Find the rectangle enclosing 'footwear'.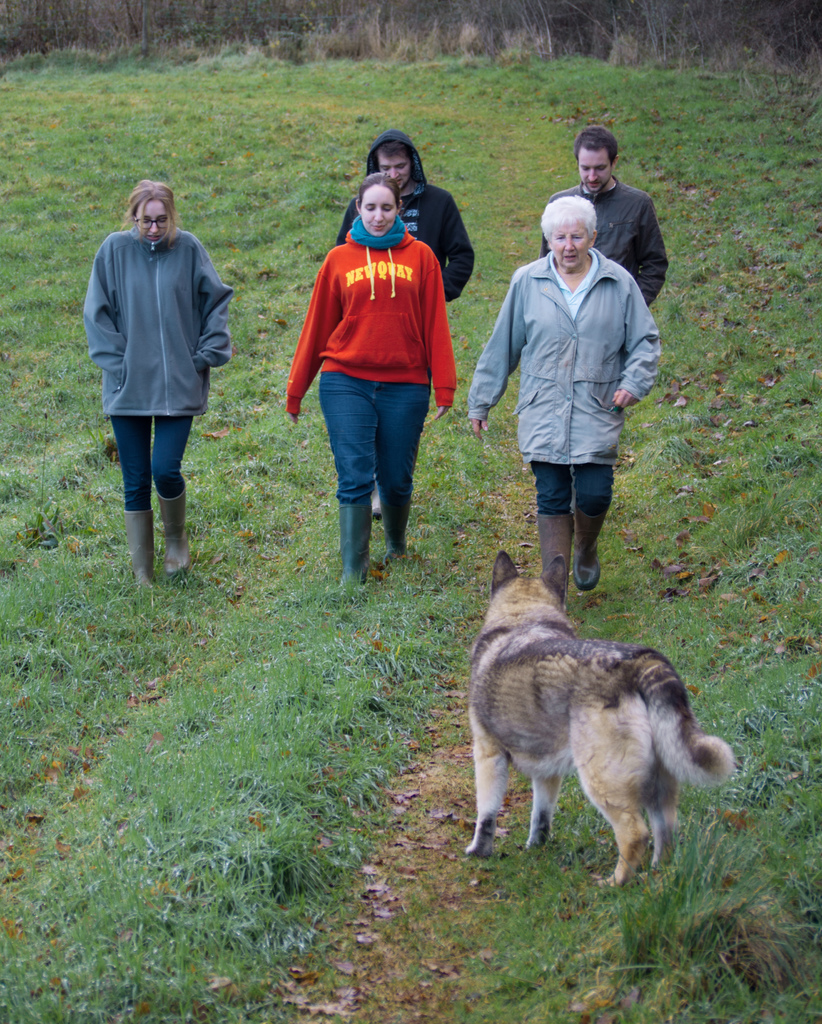
<bbox>123, 502, 159, 597</bbox>.
